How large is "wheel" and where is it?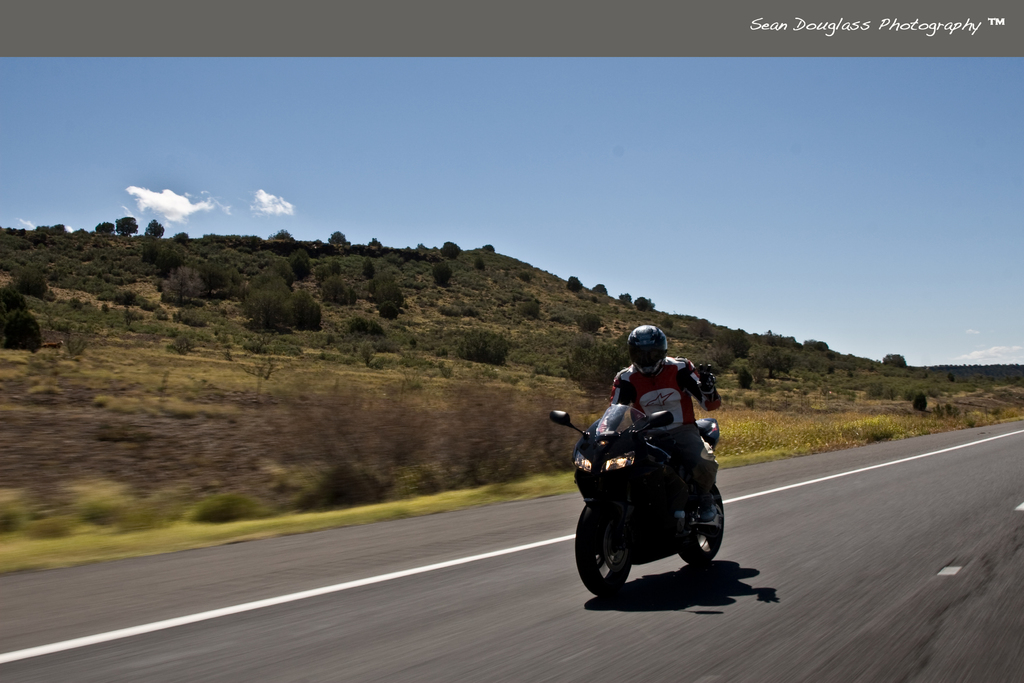
Bounding box: <box>676,484,726,572</box>.
